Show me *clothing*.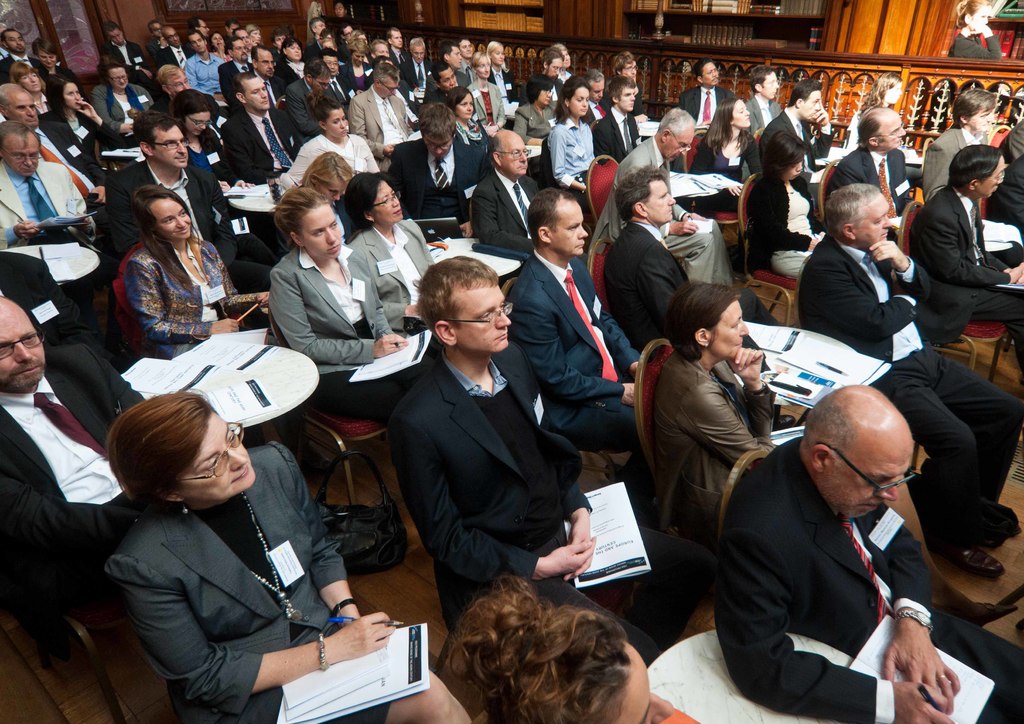
*clothing* is here: bbox=(912, 196, 1023, 366).
